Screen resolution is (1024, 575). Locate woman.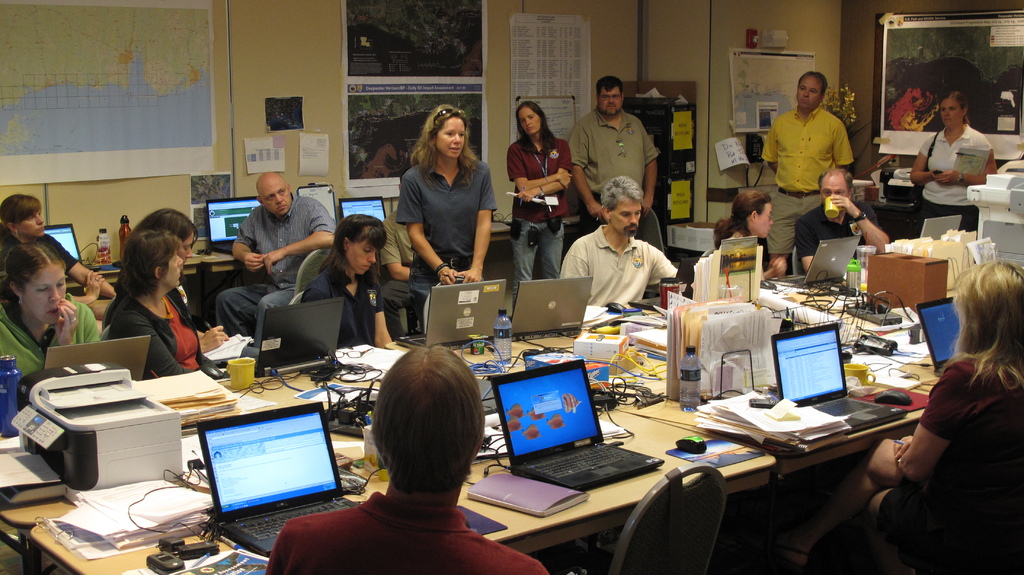
bbox=[301, 214, 393, 352].
